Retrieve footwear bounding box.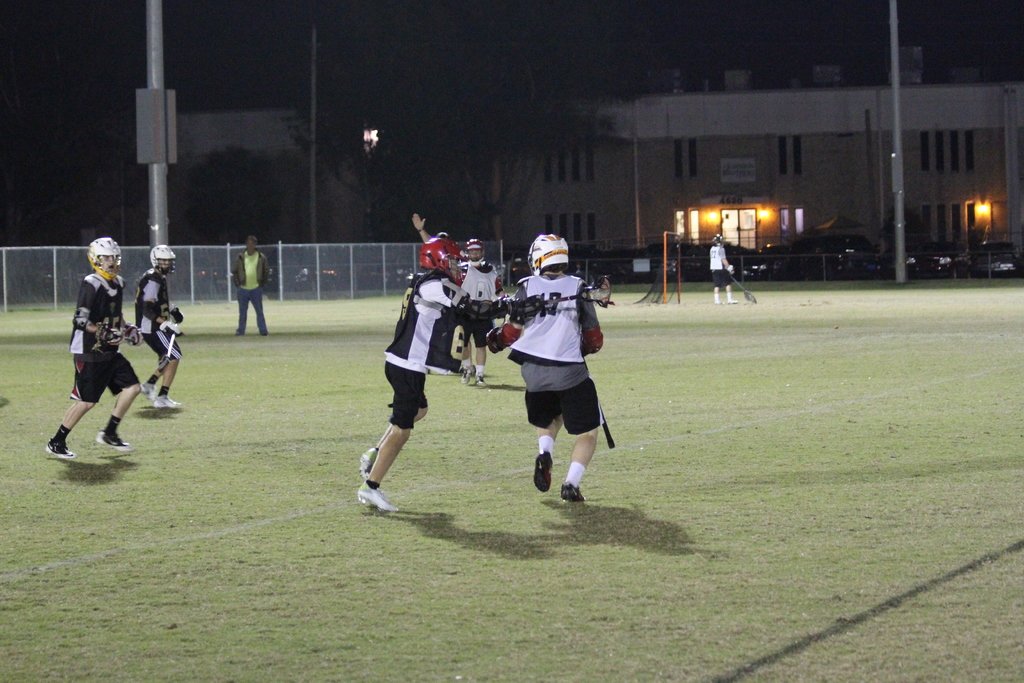
Bounding box: {"x1": 136, "y1": 372, "x2": 159, "y2": 399}.
